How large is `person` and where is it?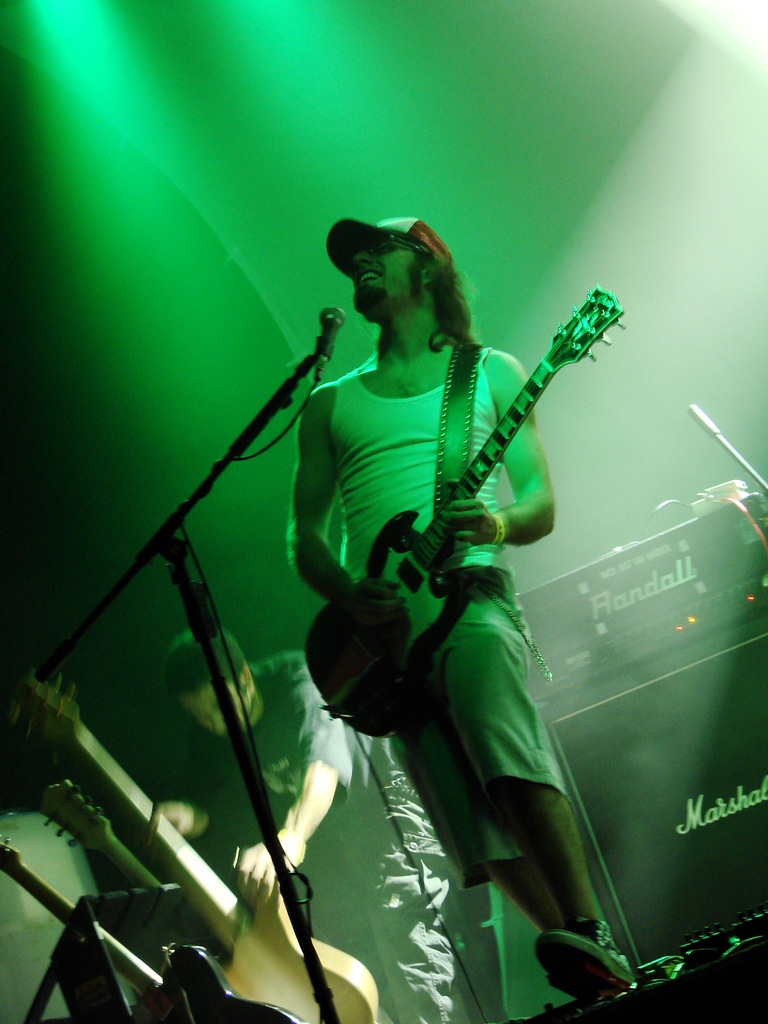
Bounding box: rect(150, 620, 455, 1023).
